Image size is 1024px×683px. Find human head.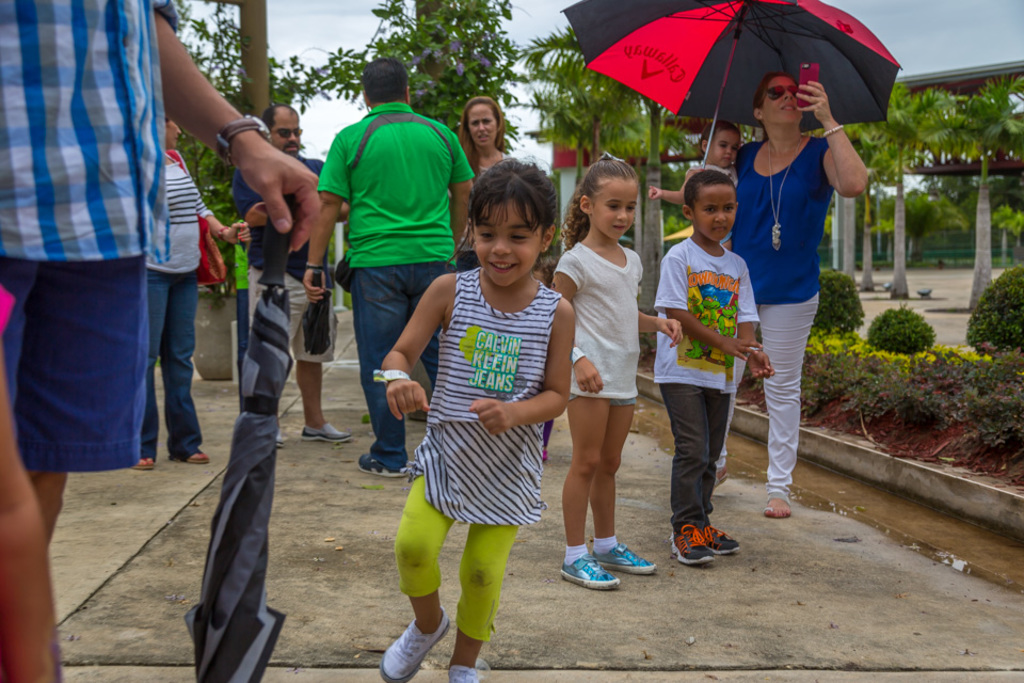
l=578, t=153, r=638, b=245.
